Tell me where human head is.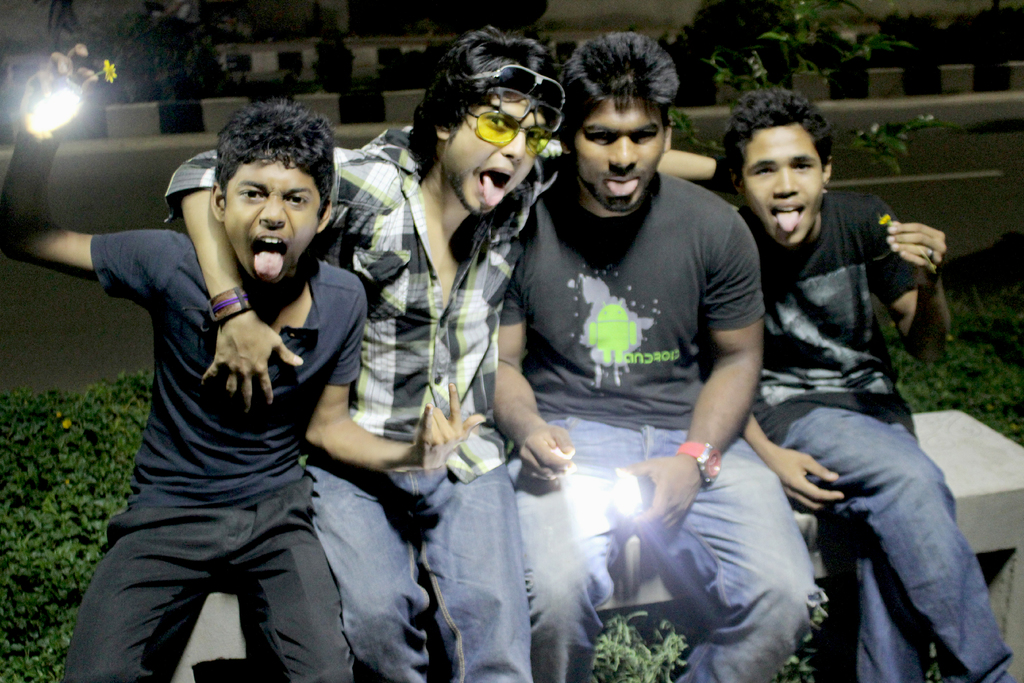
human head is at 184/106/331/273.
